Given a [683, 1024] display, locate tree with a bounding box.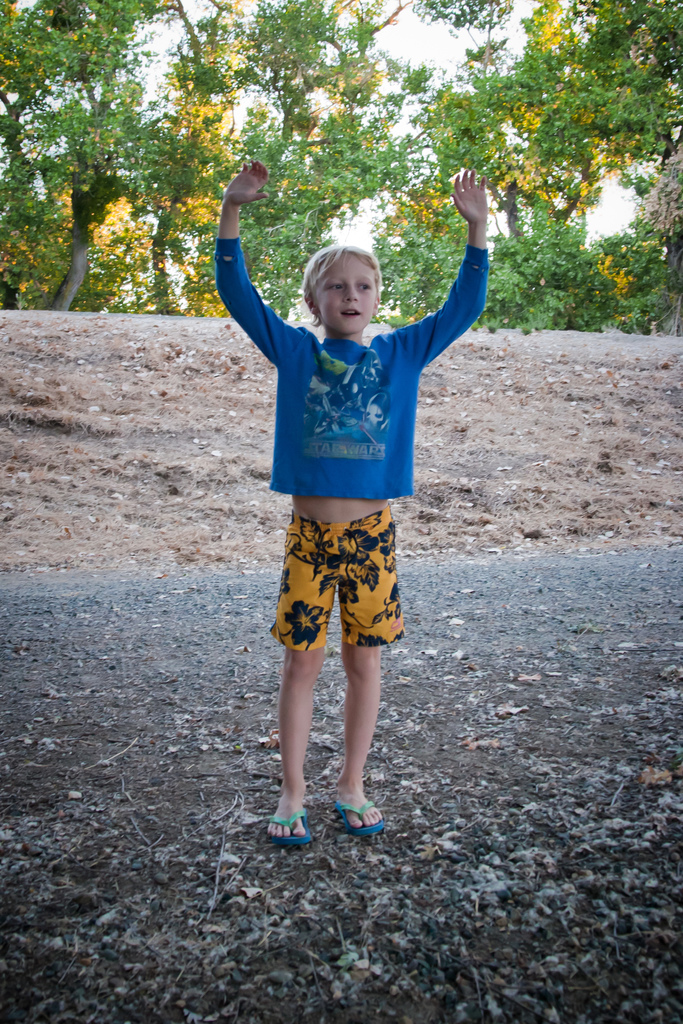
Located: [x1=0, y1=0, x2=185, y2=310].
